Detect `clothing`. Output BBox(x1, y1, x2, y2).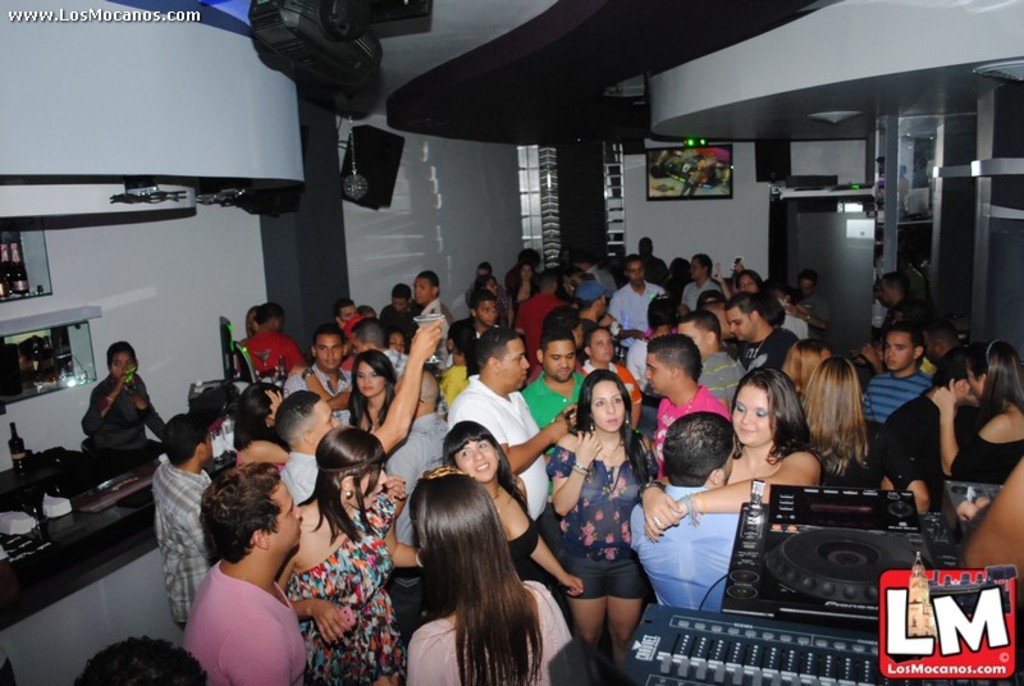
BBox(682, 165, 700, 198).
